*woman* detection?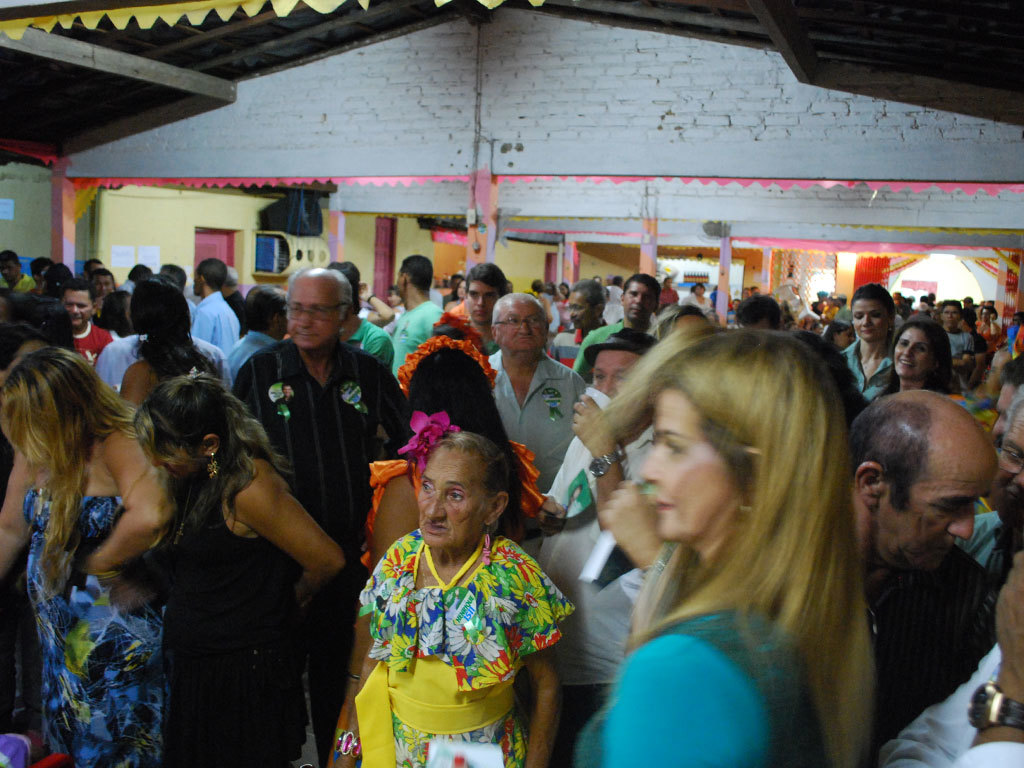
pyautogui.locateOnScreen(579, 328, 870, 767)
